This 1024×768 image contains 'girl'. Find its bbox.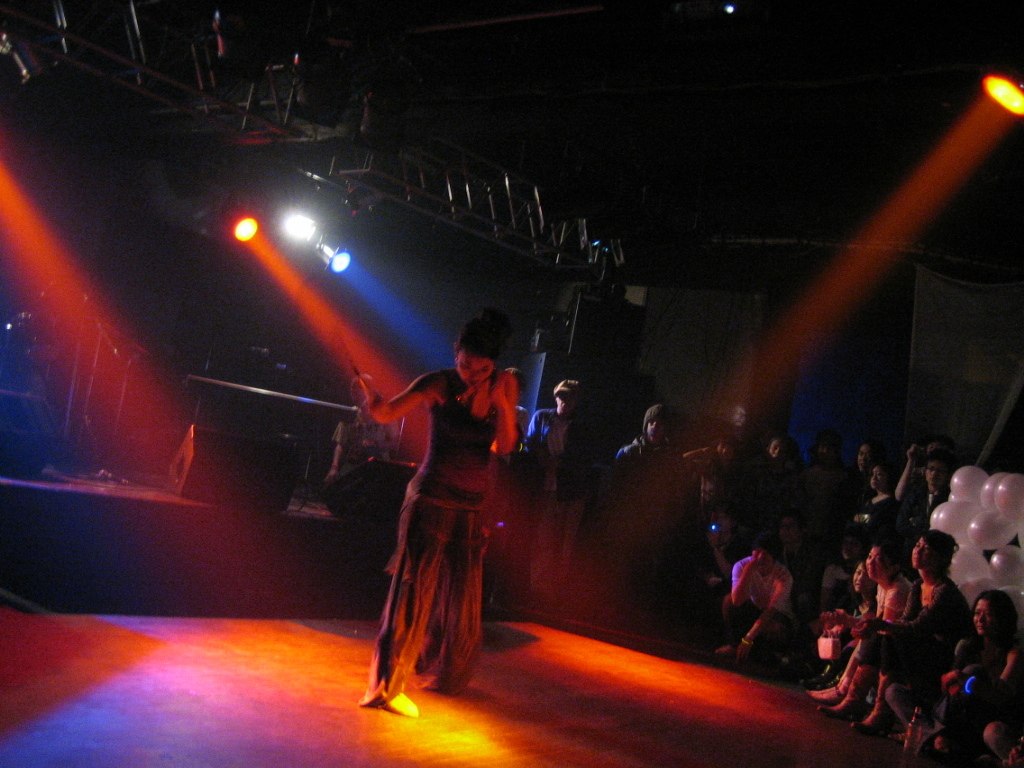
356/302/515/713.
